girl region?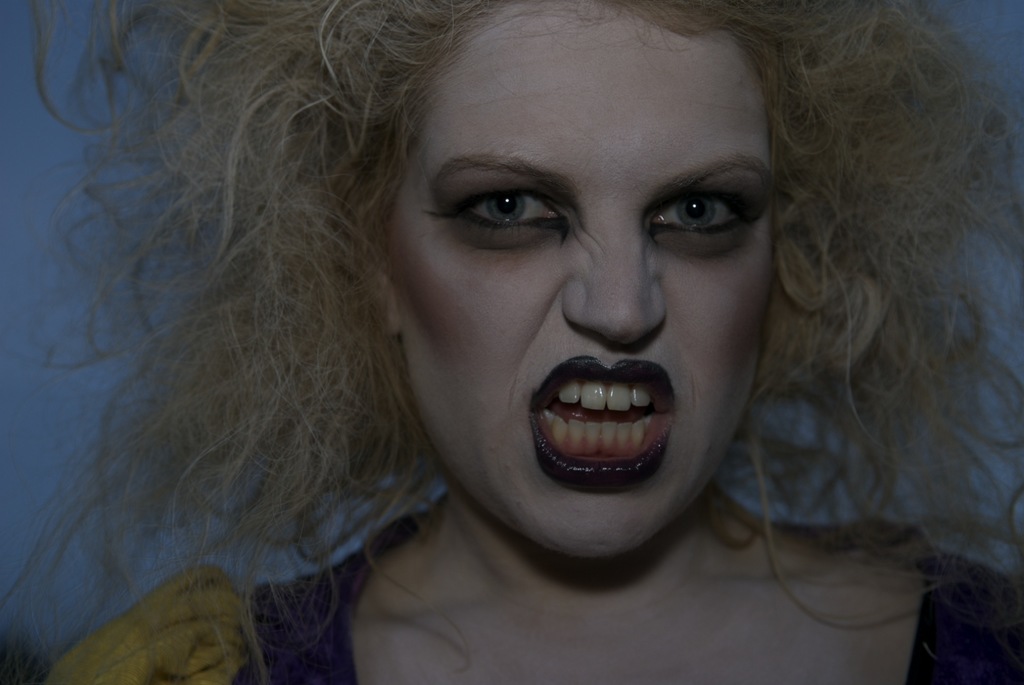
0 0 1023 684
